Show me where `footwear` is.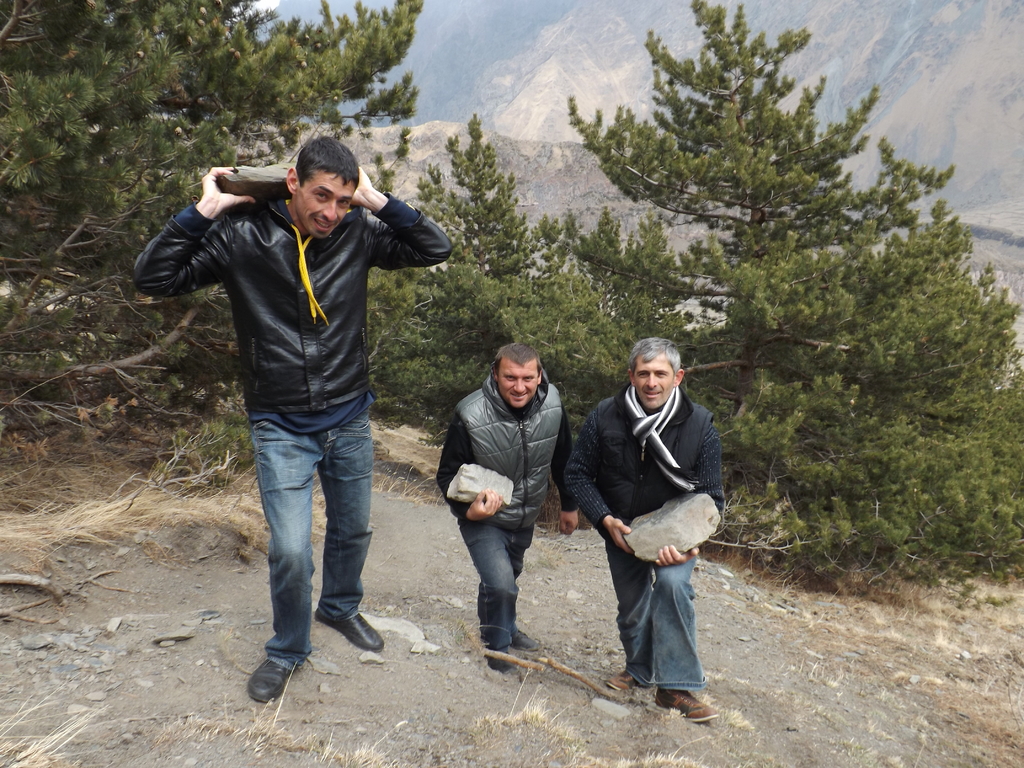
`footwear` is at region(310, 606, 385, 655).
